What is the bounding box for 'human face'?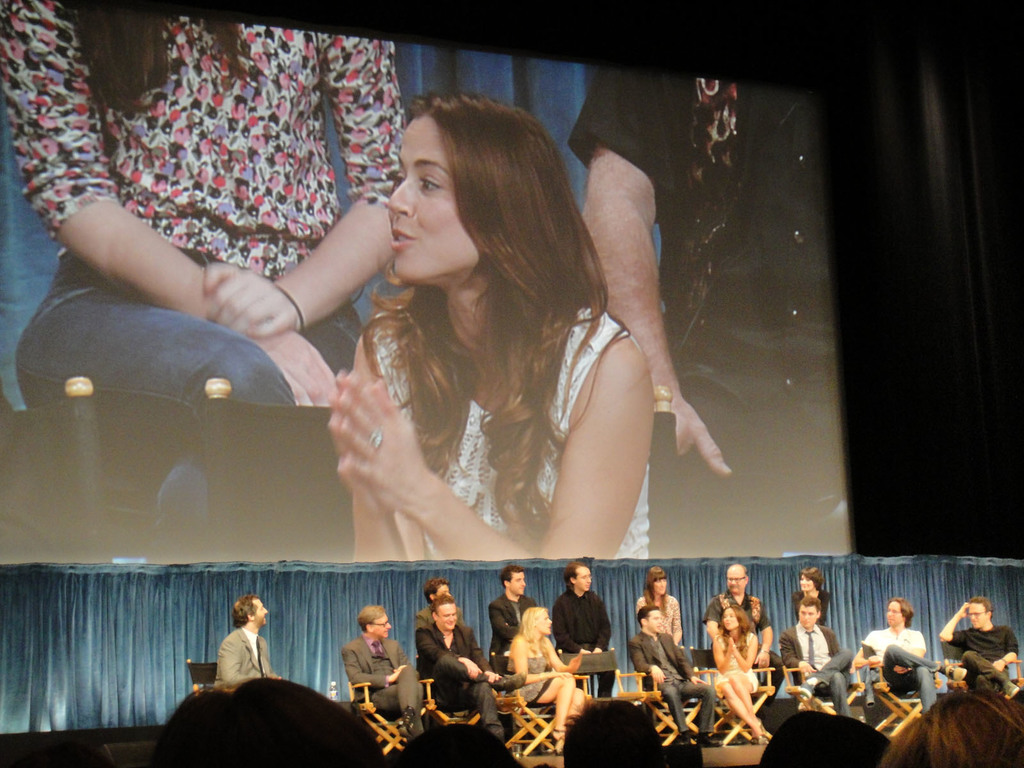
crop(653, 576, 670, 597).
